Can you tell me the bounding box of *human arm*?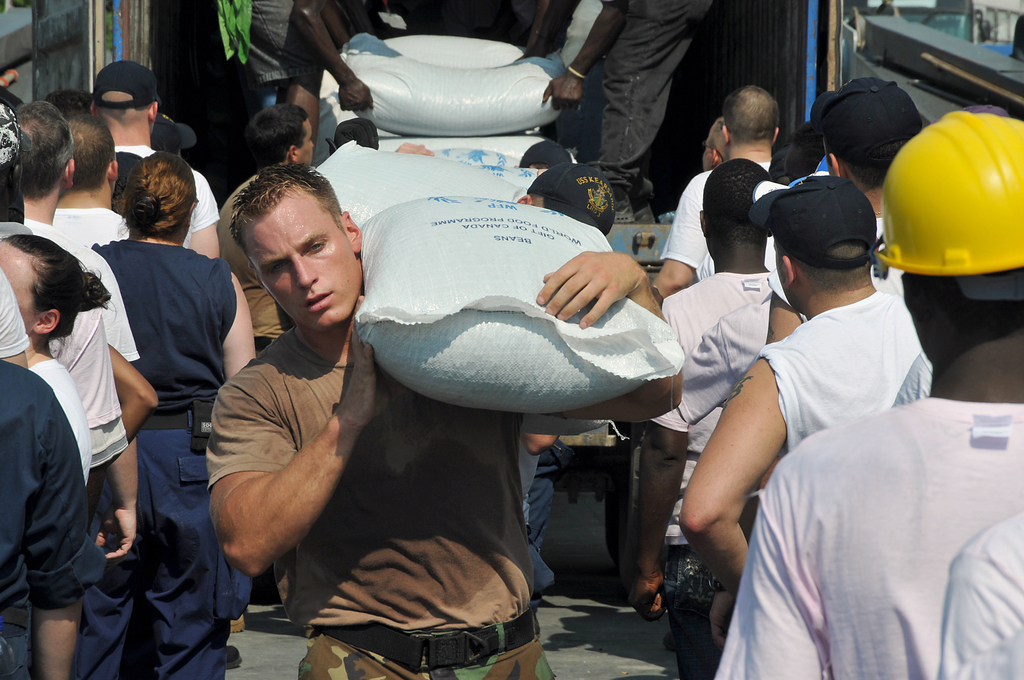
pyautogui.locateOnScreen(531, 247, 687, 425).
